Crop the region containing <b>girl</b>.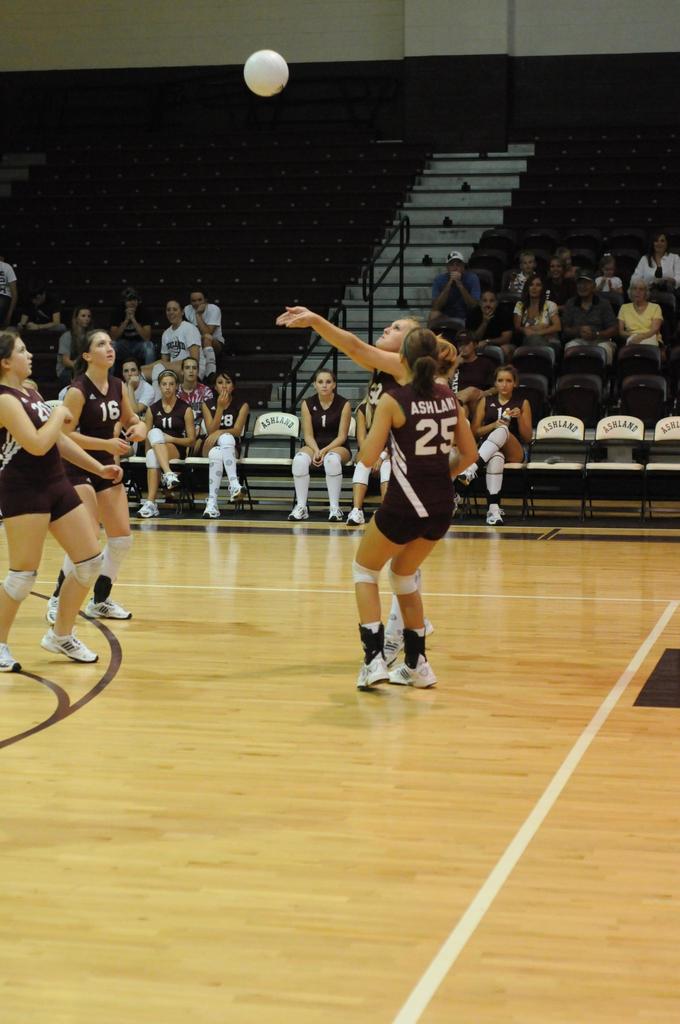
Crop region: (44,323,149,623).
